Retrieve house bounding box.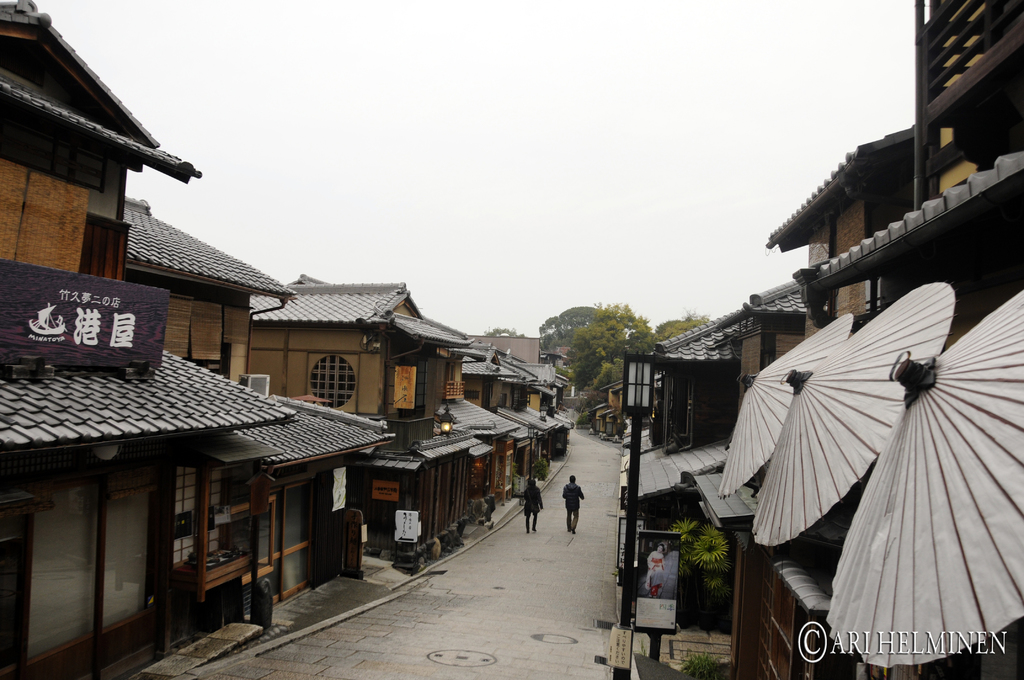
Bounding box: <bbox>618, 271, 815, 679</bbox>.
